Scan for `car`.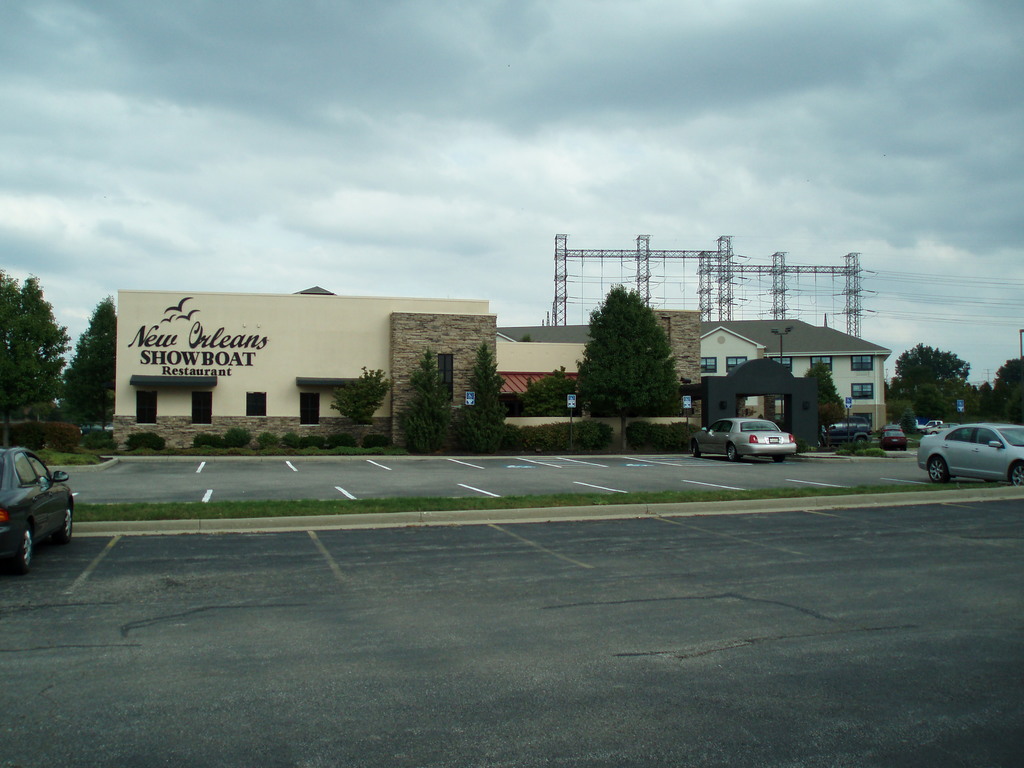
Scan result: detection(0, 446, 78, 582).
